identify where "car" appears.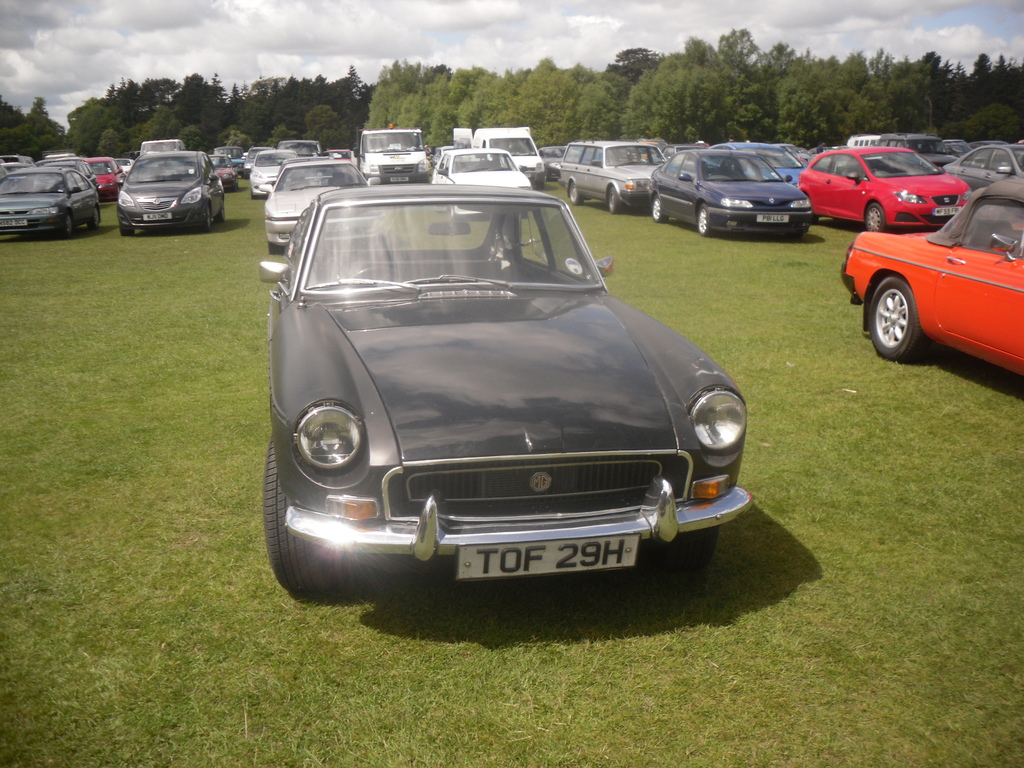
Appears at <bbox>838, 180, 1023, 360</bbox>.
